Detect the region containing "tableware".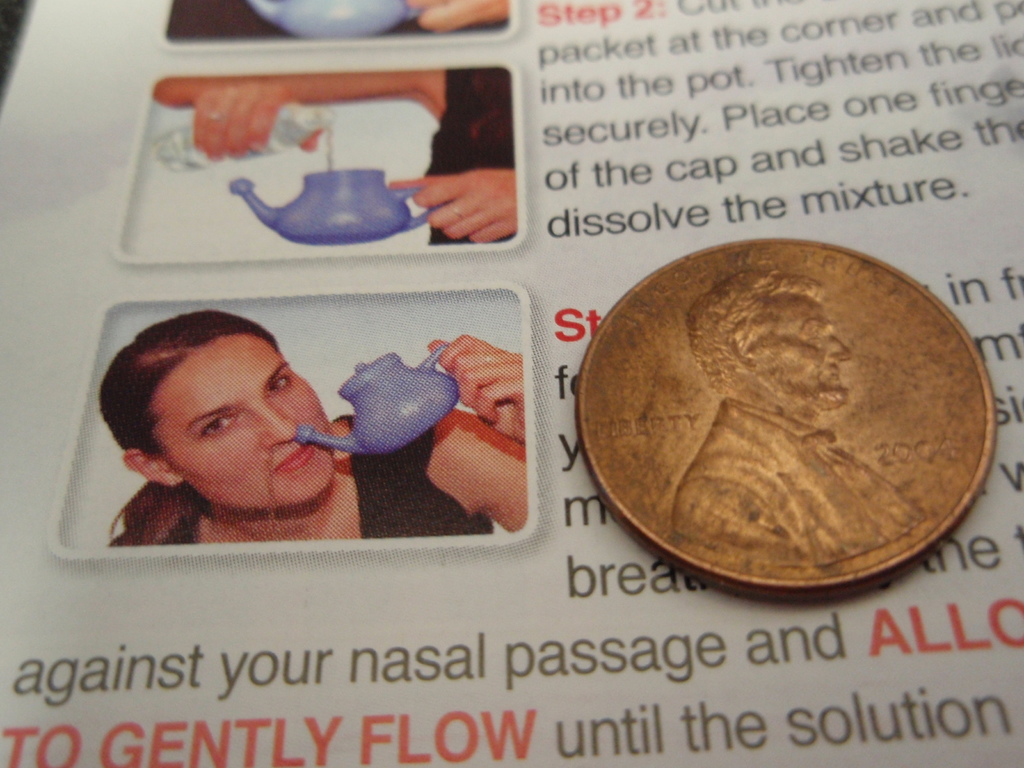
x1=246 y1=1 x2=422 y2=37.
